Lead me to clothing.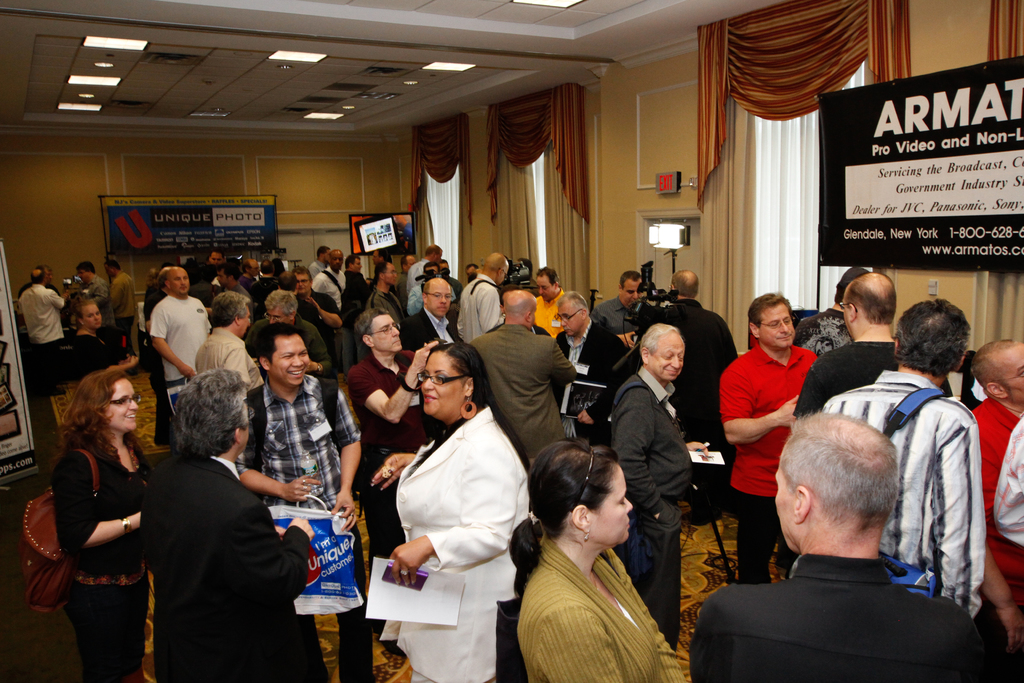
Lead to box(109, 274, 136, 362).
